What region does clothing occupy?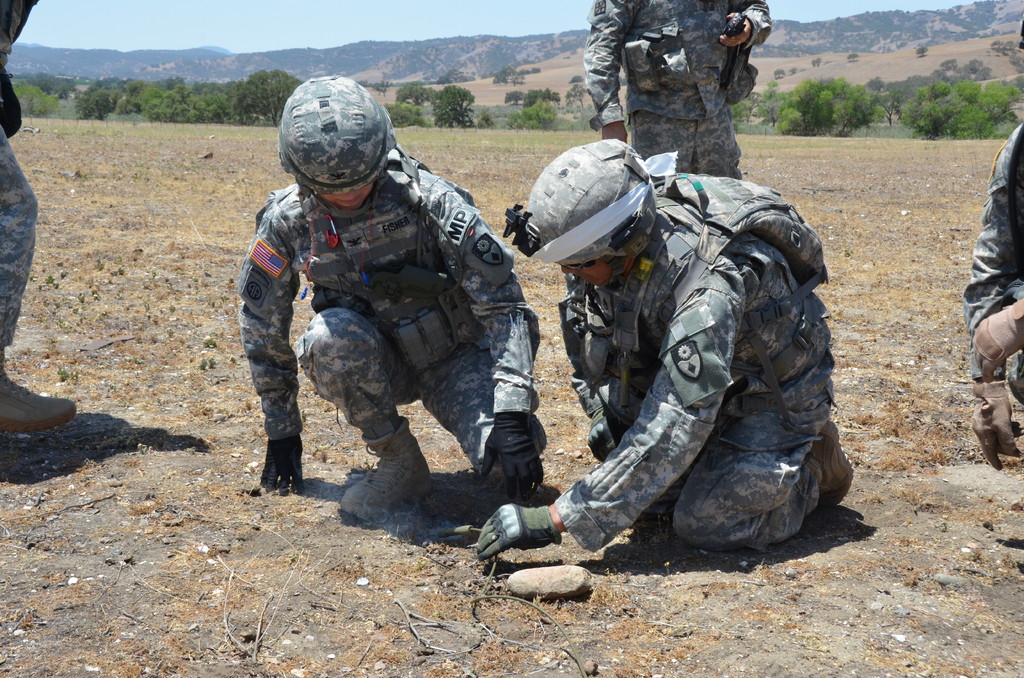
x1=0 y1=0 x2=40 y2=364.
